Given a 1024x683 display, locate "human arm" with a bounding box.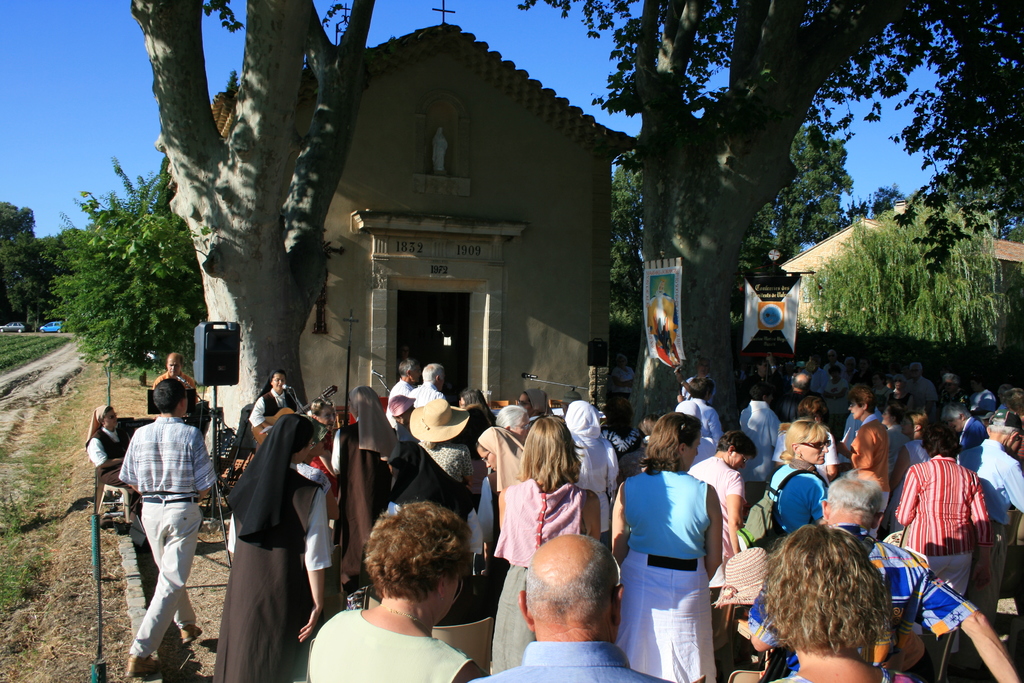
Located: bbox=[705, 481, 737, 599].
